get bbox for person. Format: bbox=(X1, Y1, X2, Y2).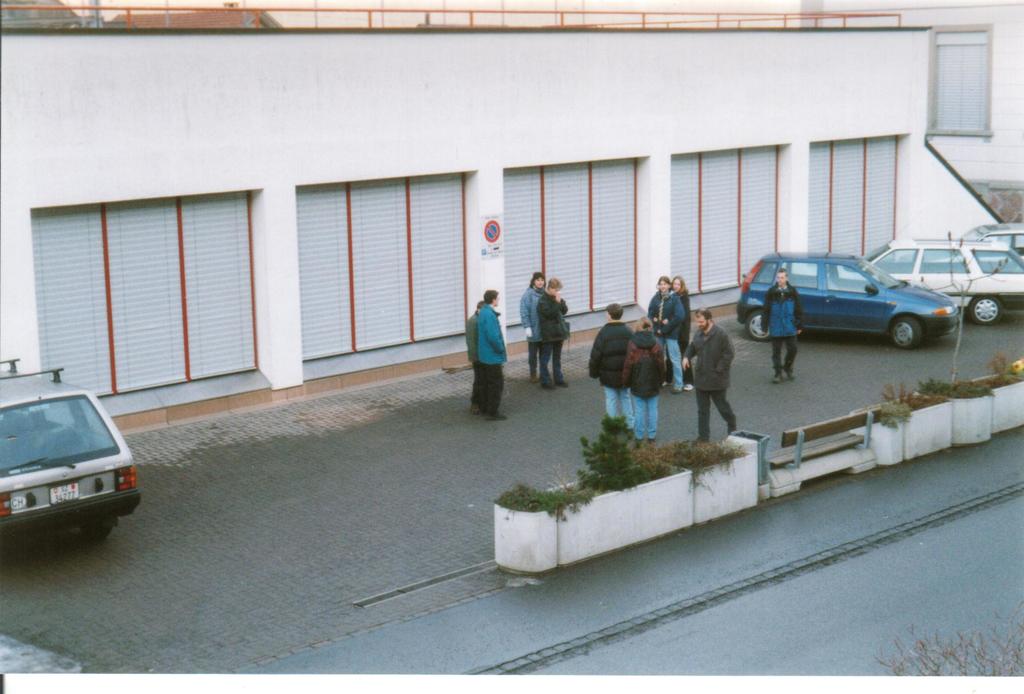
bbox=(477, 287, 510, 421).
